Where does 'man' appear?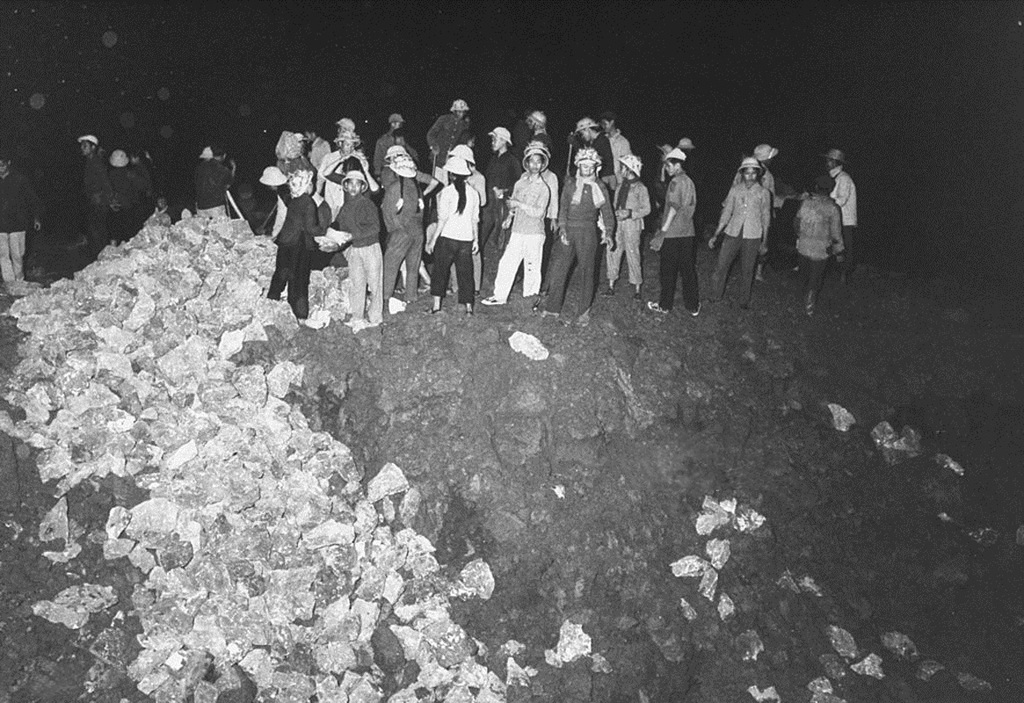
Appears at [730,143,790,283].
